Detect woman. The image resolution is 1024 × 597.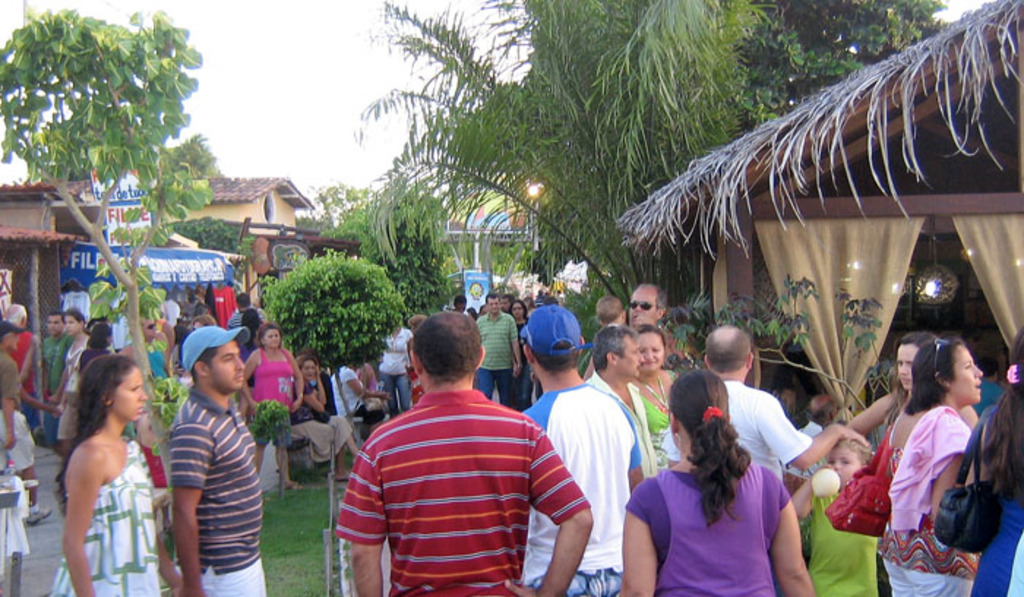
crop(244, 325, 303, 489).
